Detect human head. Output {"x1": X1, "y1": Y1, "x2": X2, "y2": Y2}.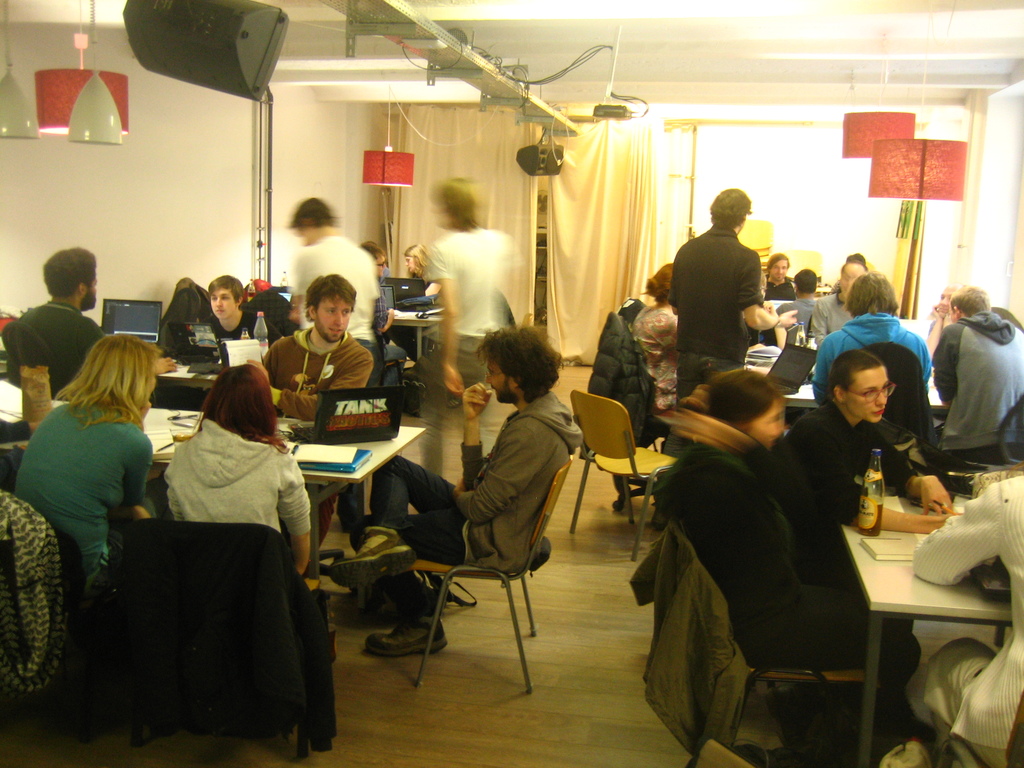
{"x1": 794, "y1": 266, "x2": 817, "y2": 294}.
